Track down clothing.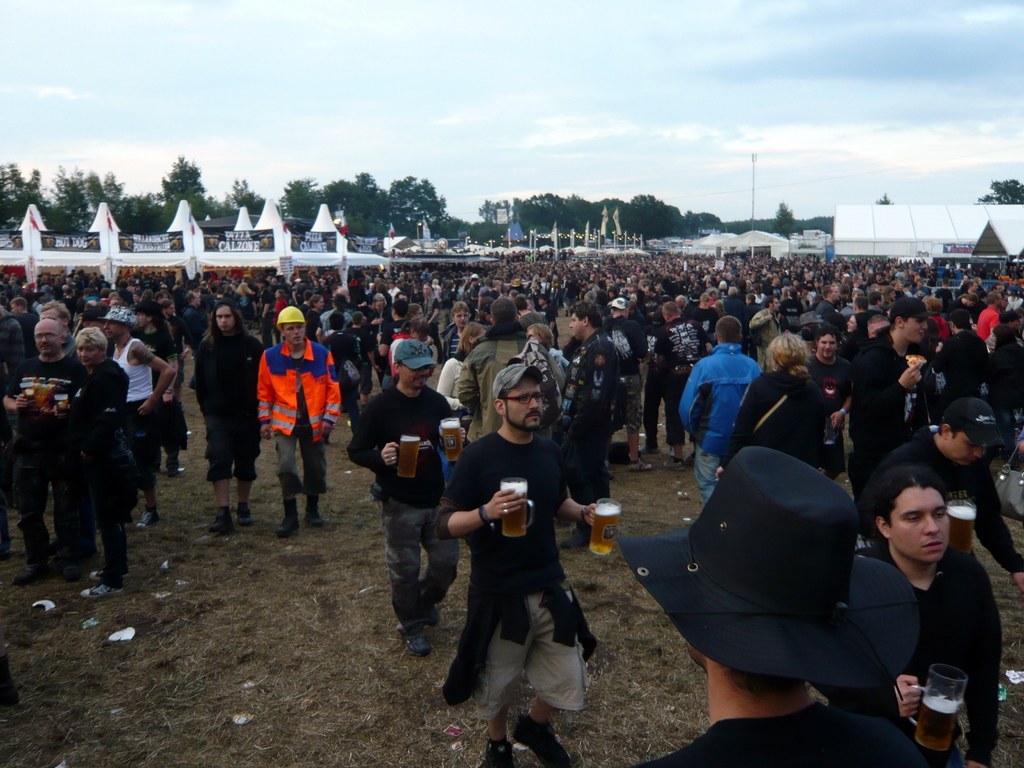
Tracked to [634,703,925,767].
